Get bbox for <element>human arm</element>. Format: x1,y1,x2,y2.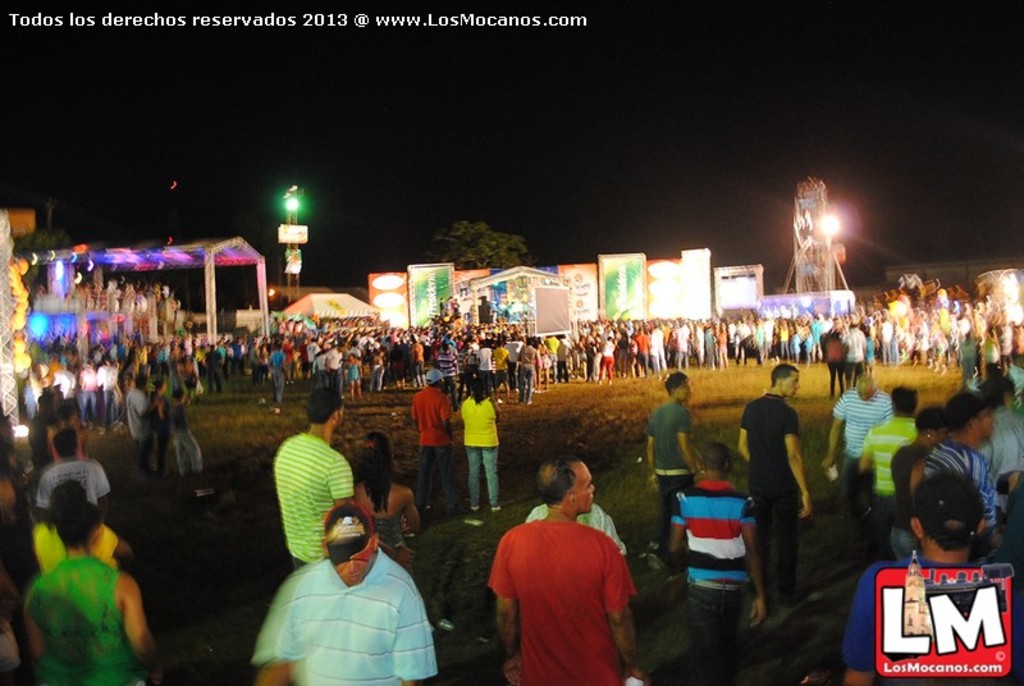
141,306,147,312.
